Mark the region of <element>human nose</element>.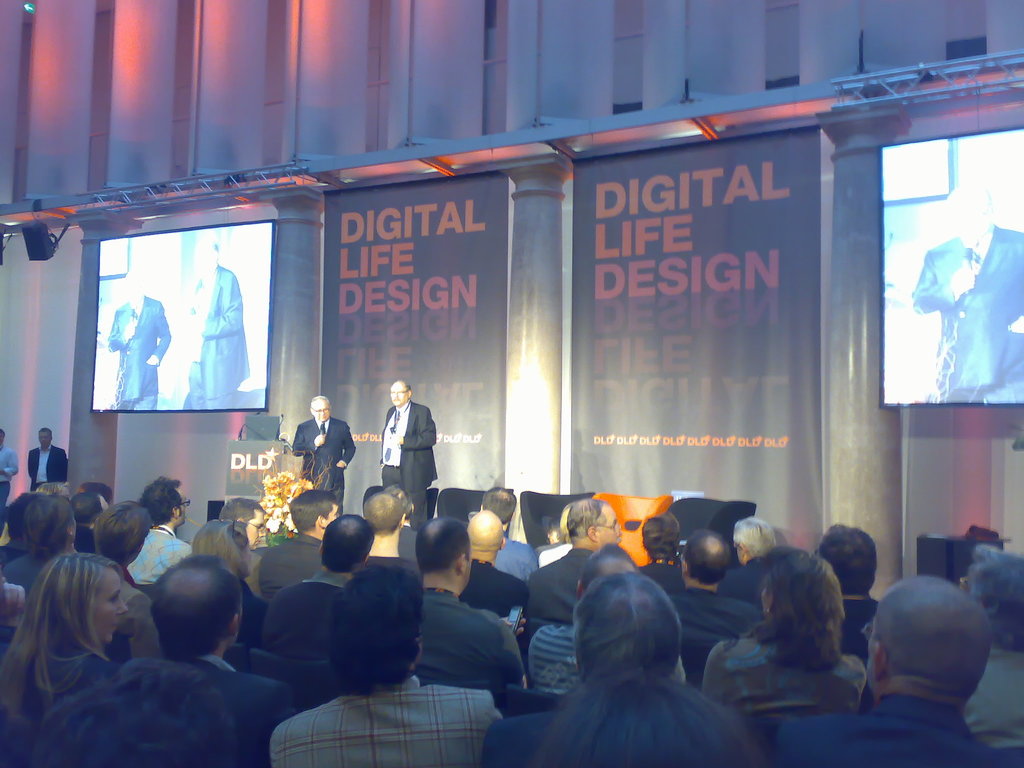
Region: locate(614, 525, 620, 534).
